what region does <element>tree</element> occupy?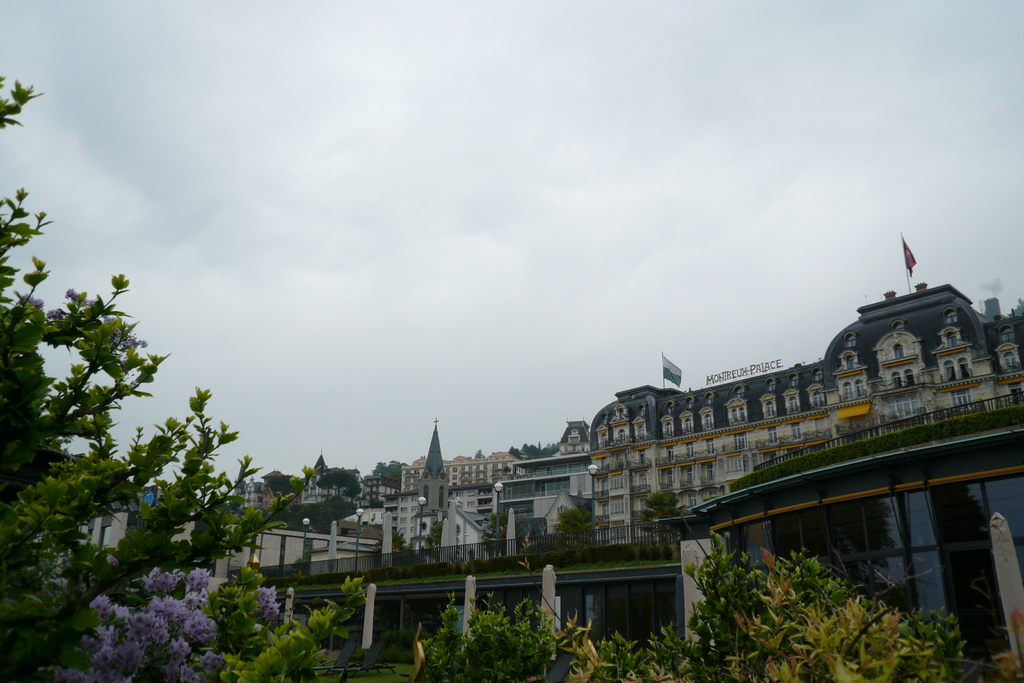
pyautogui.locateOnScreen(331, 460, 355, 533).
